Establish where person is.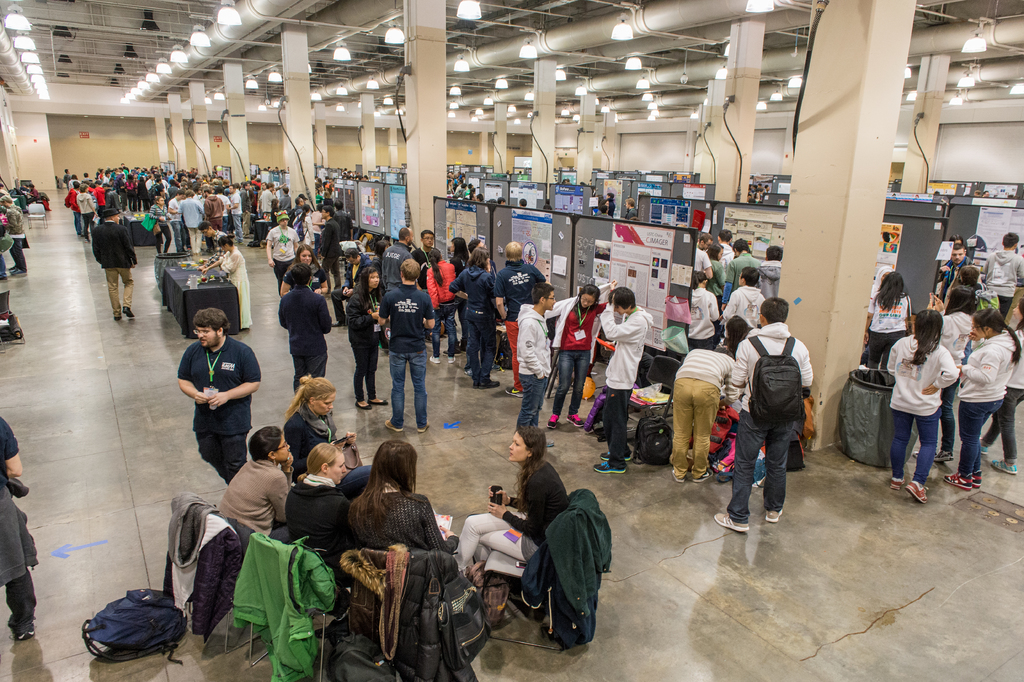
Established at <region>297, 204, 316, 260</region>.
